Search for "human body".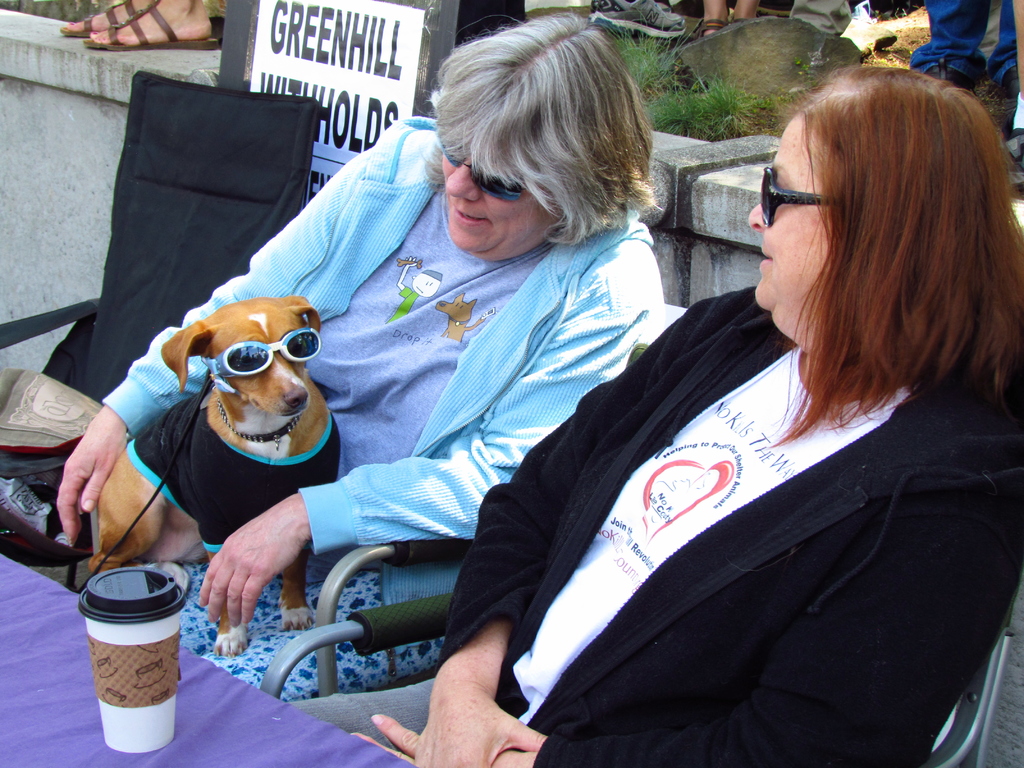
Found at (577, 0, 691, 40).
